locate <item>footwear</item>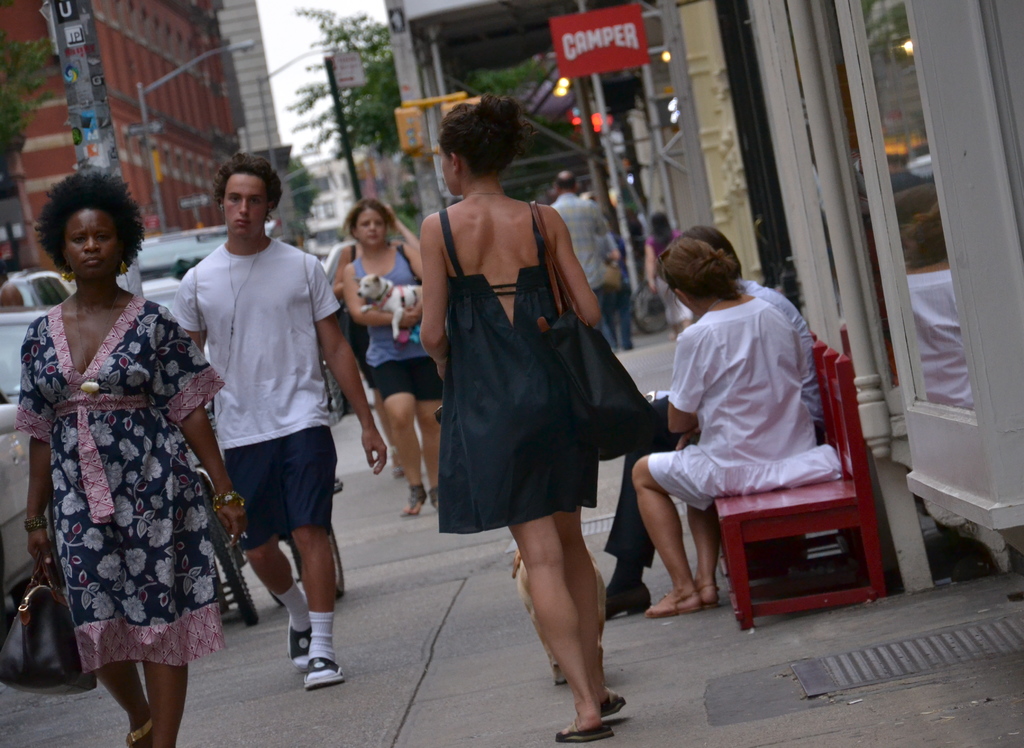
pyautogui.locateOnScreen(696, 580, 719, 606)
